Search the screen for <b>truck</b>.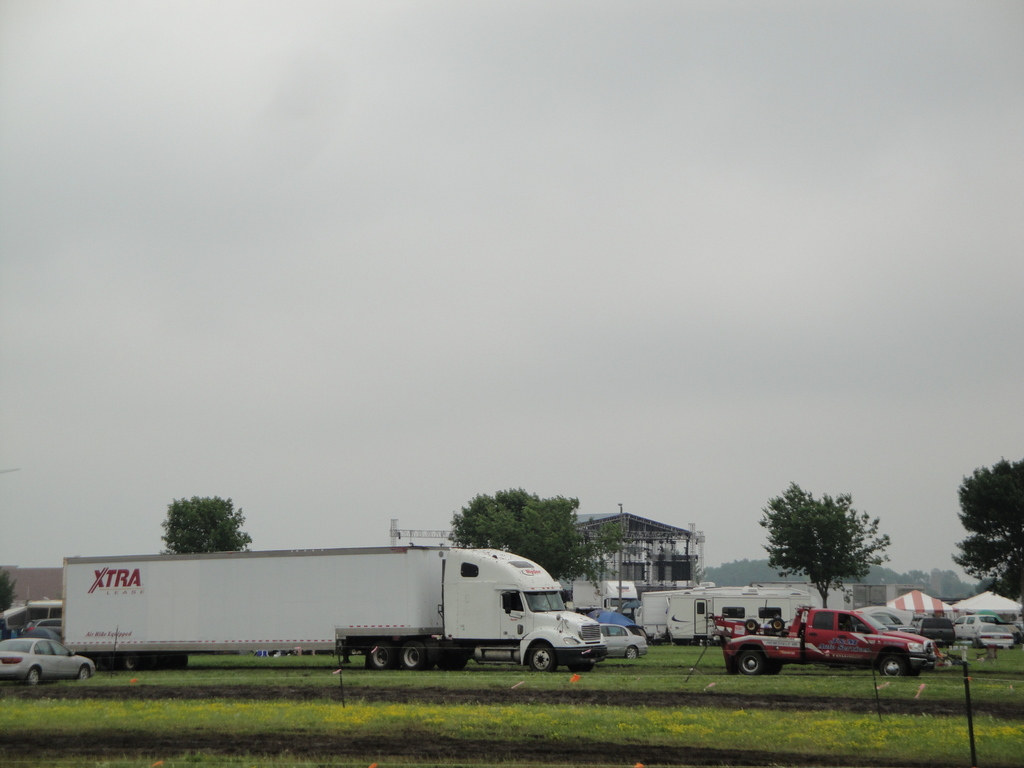
Found at bbox=[929, 602, 1018, 657].
